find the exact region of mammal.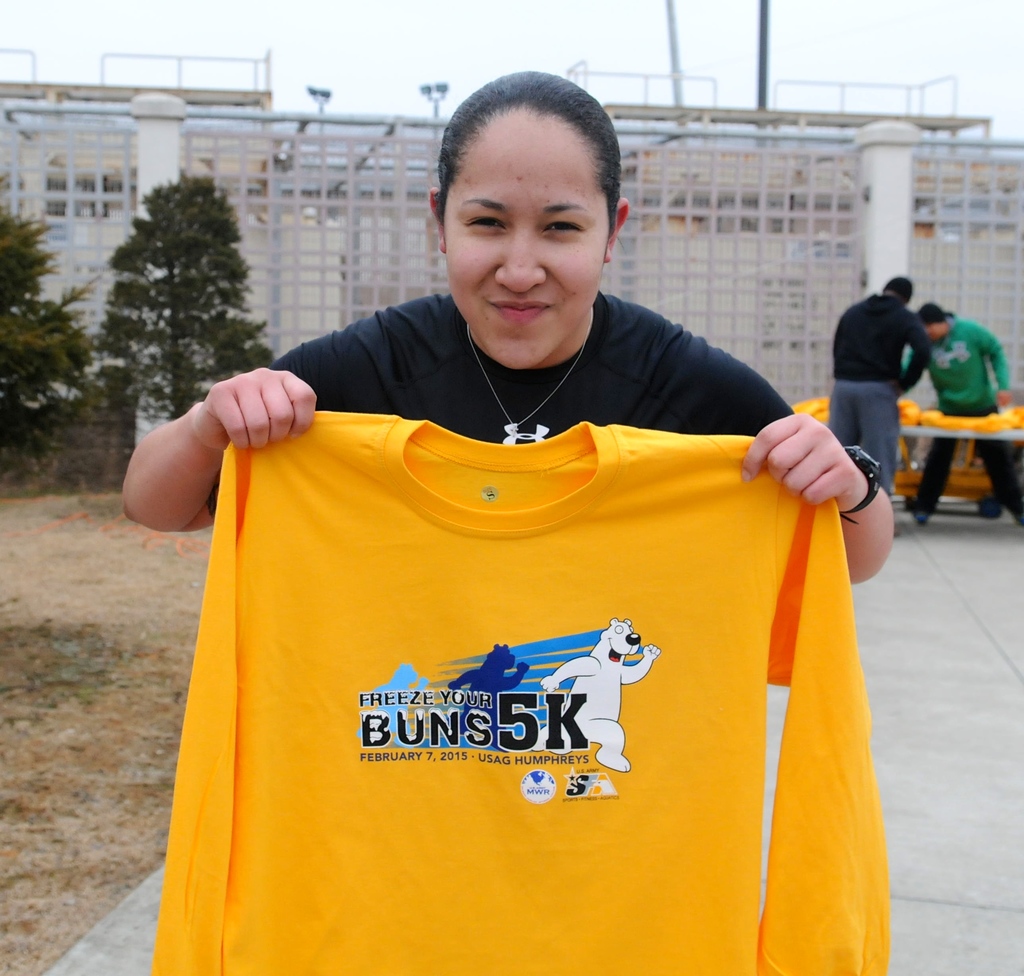
Exact region: x1=367 y1=663 x2=428 y2=748.
